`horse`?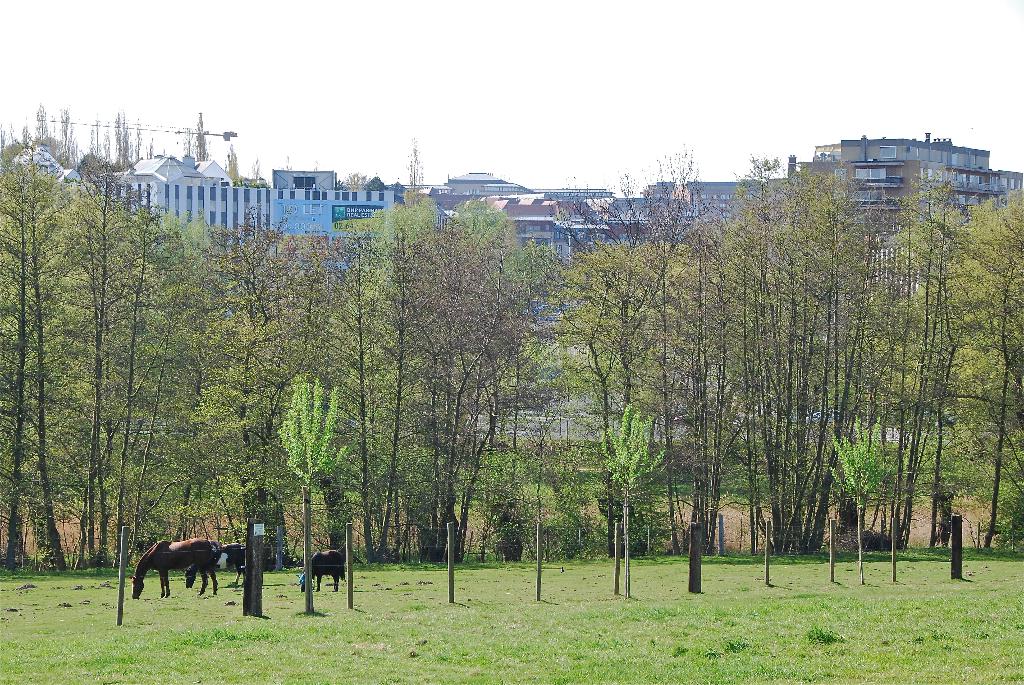
[184,541,248,590]
